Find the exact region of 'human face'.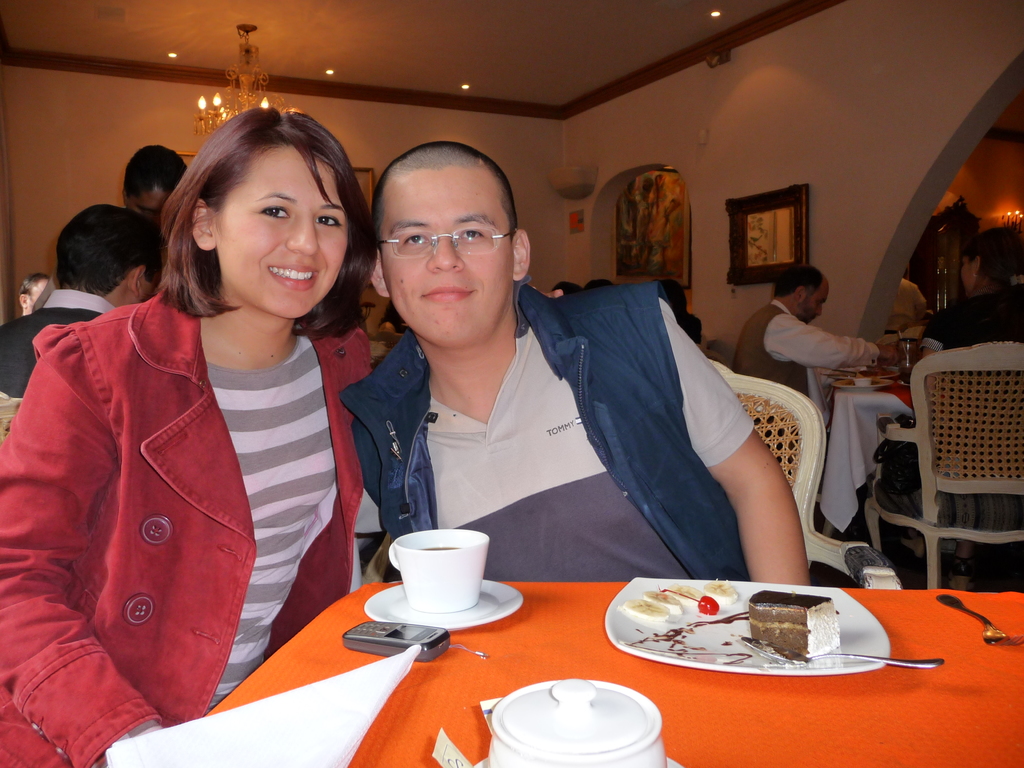
Exact region: (962, 251, 975, 291).
